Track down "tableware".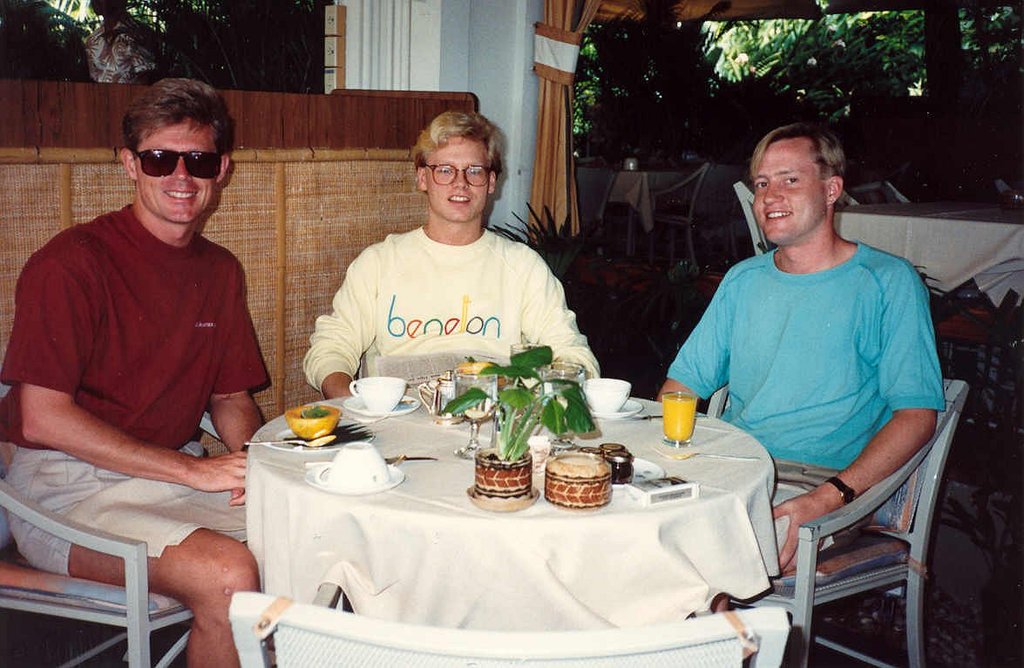
Tracked to {"x1": 583, "y1": 400, "x2": 645, "y2": 421}.
